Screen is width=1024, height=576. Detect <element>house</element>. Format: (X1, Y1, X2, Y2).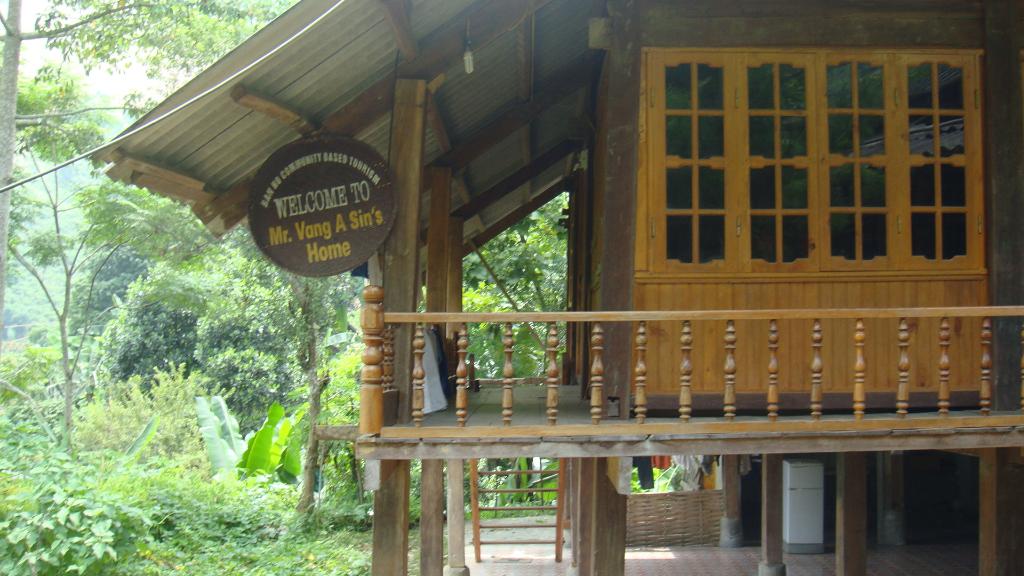
(92, 0, 1023, 575).
